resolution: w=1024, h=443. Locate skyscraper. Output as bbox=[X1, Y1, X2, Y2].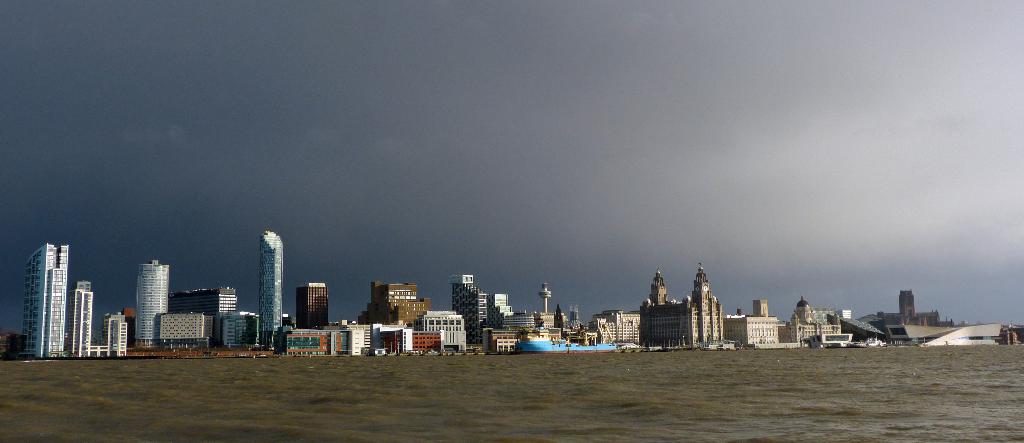
bbox=[257, 228, 284, 348].
